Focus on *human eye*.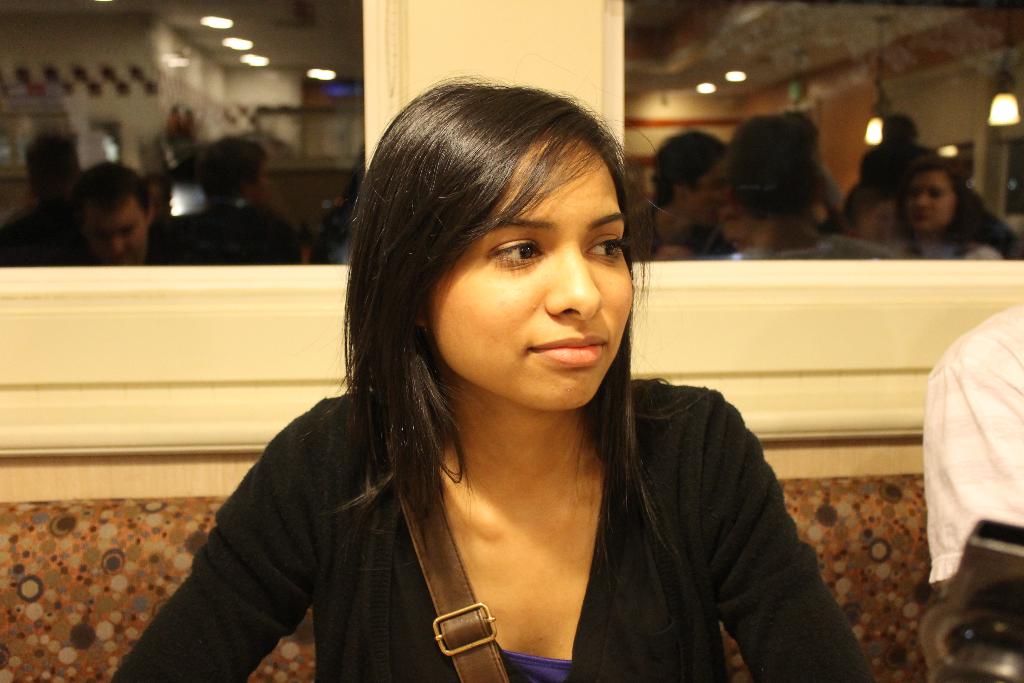
Focused at l=929, t=188, r=943, b=198.
